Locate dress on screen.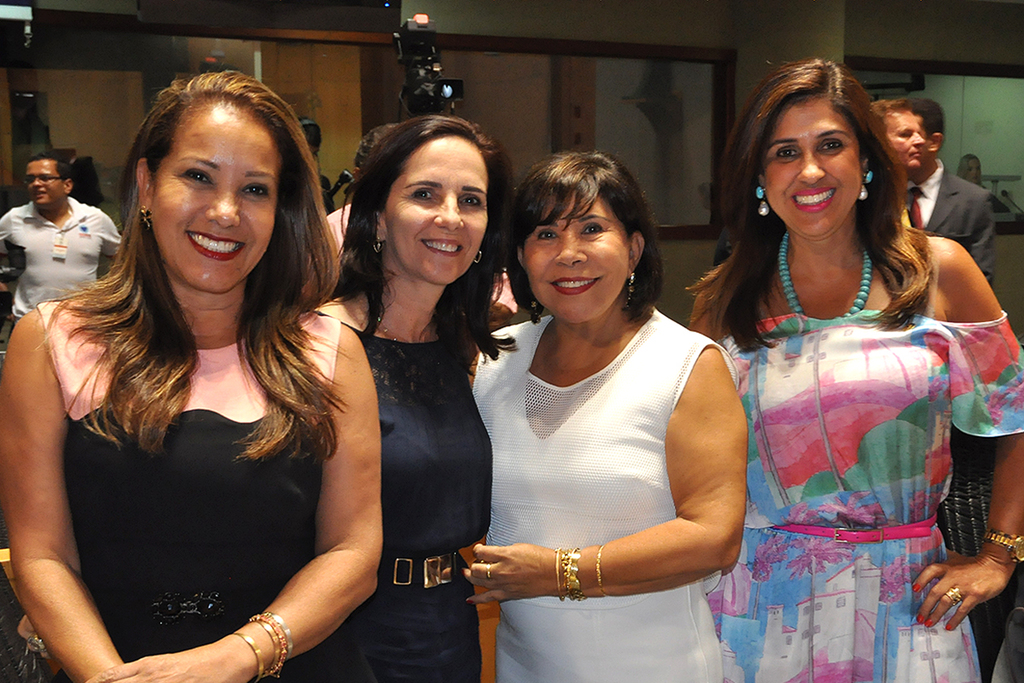
On screen at 719,312,1023,680.
